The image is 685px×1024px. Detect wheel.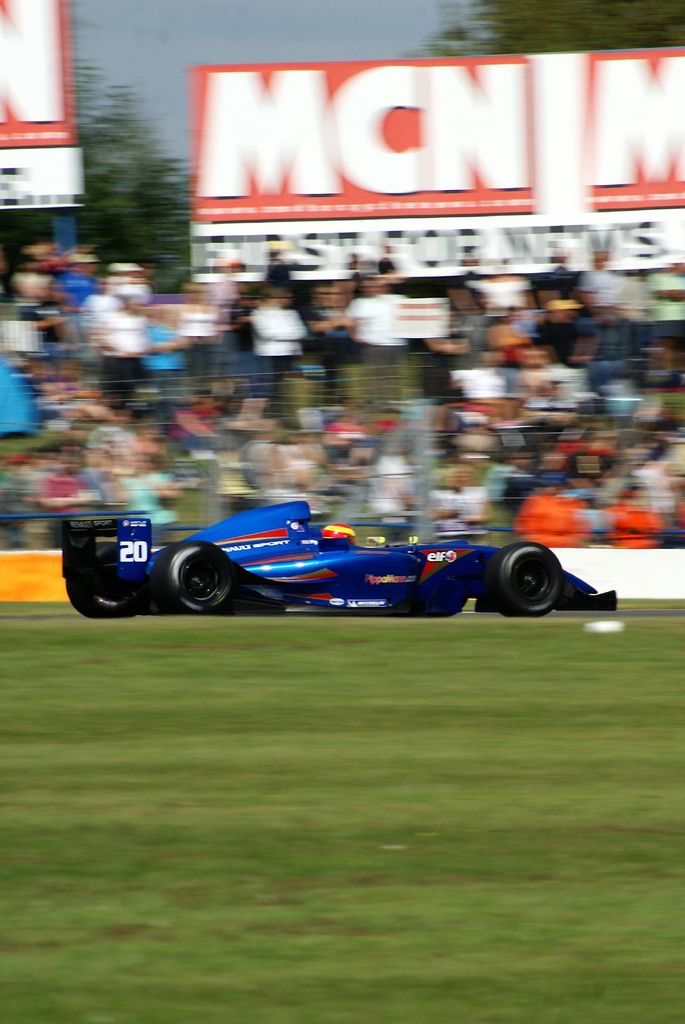
Detection: [66, 543, 139, 620].
